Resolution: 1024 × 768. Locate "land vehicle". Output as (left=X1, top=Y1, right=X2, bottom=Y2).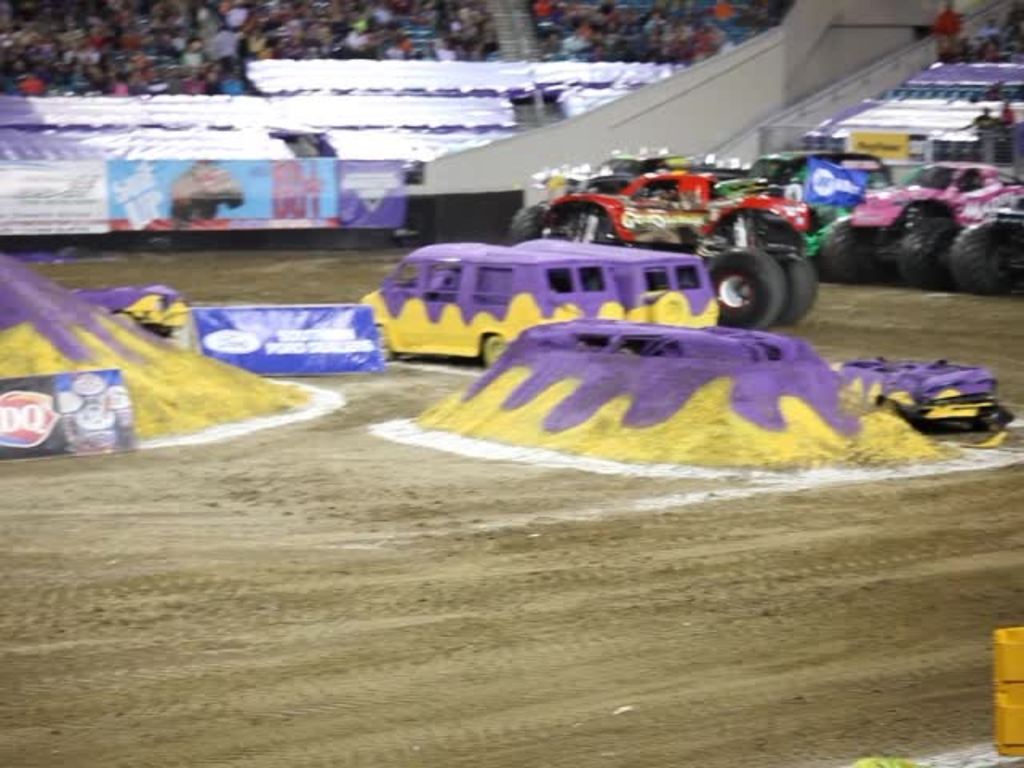
(left=818, top=158, right=1018, bottom=299).
